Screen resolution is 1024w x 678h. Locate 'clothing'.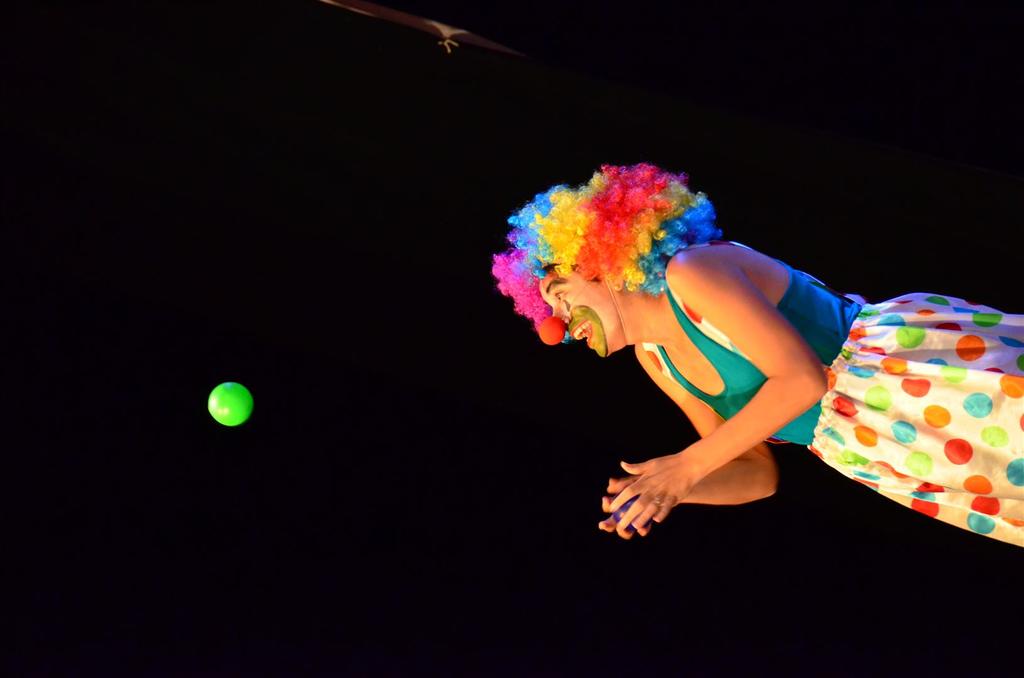
bbox=(646, 239, 863, 450).
